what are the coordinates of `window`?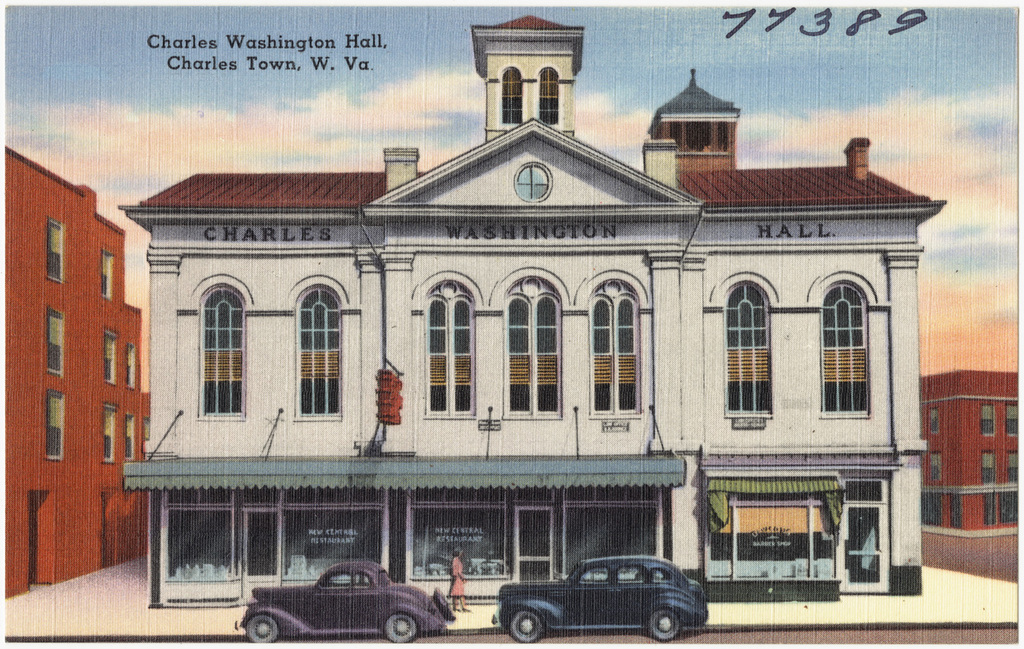
bbox=[819, 282, 873, 413].
